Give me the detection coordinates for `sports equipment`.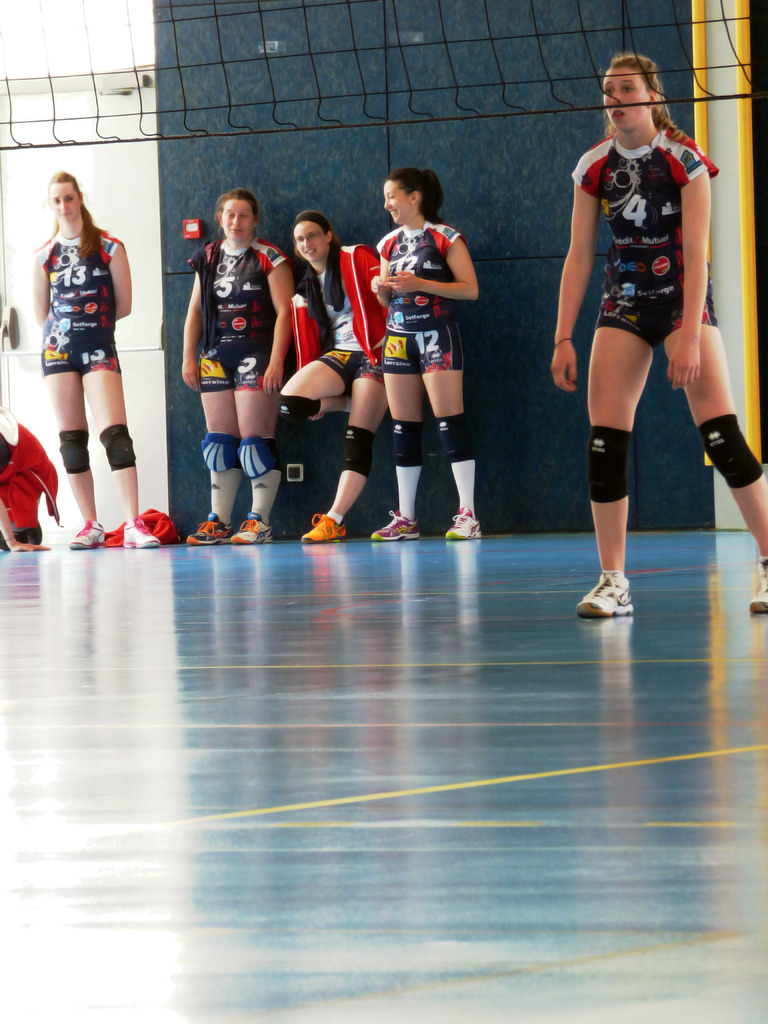
bbox=[588, 424, 639, 501].
